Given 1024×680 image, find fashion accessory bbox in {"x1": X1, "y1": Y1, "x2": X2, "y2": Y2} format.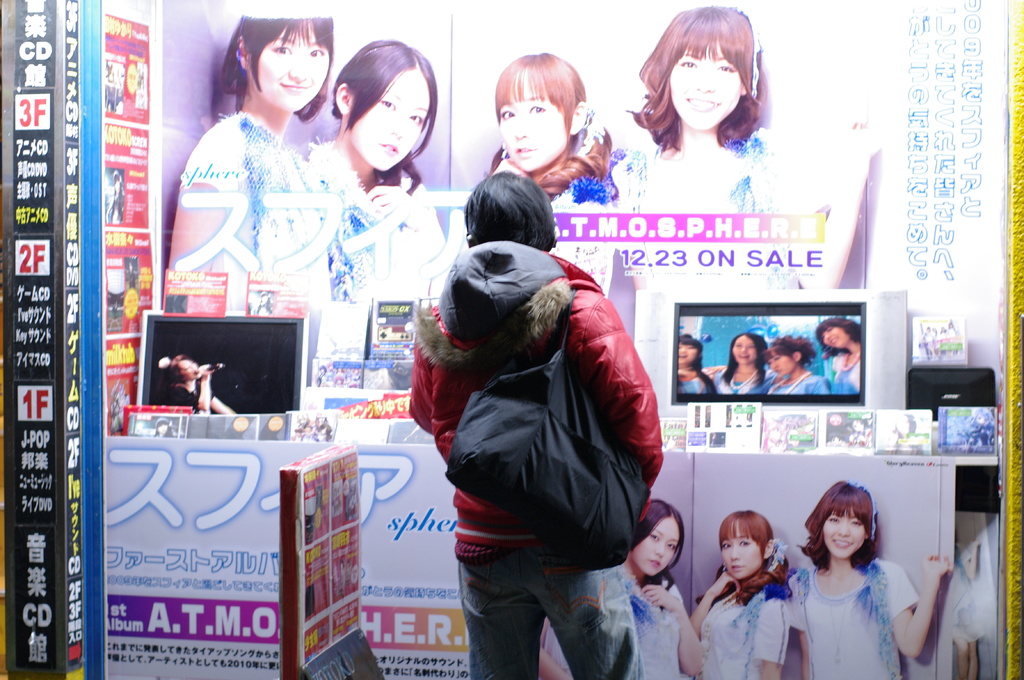
{"x1": 769, "y1": 541, "x2": 790, "y2": 573}.
